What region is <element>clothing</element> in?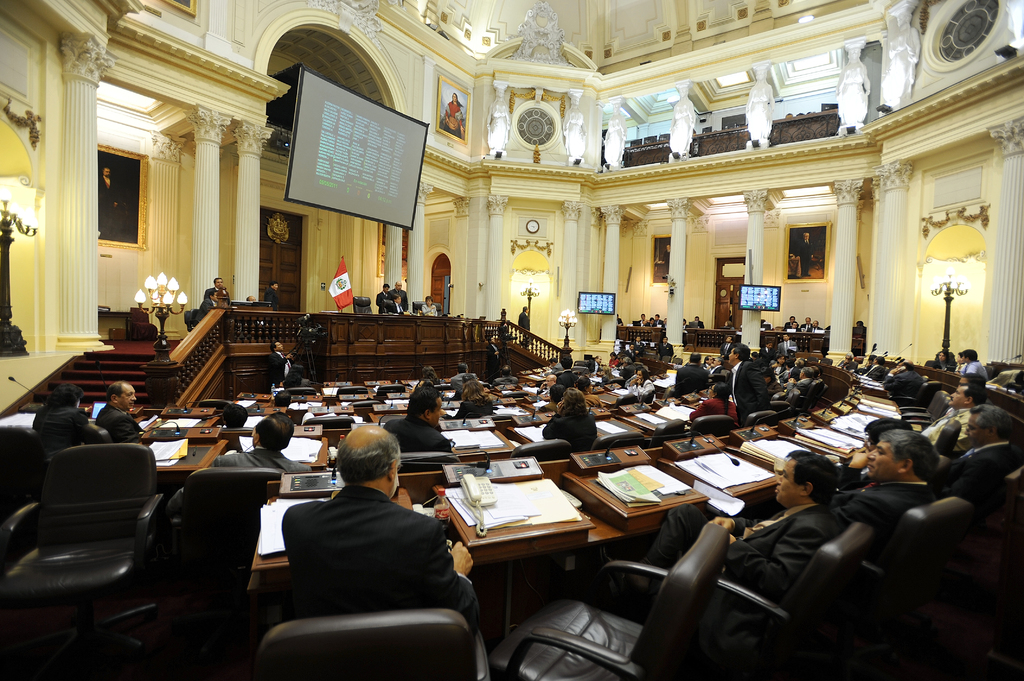
<box>879,369,927,396</box>.
